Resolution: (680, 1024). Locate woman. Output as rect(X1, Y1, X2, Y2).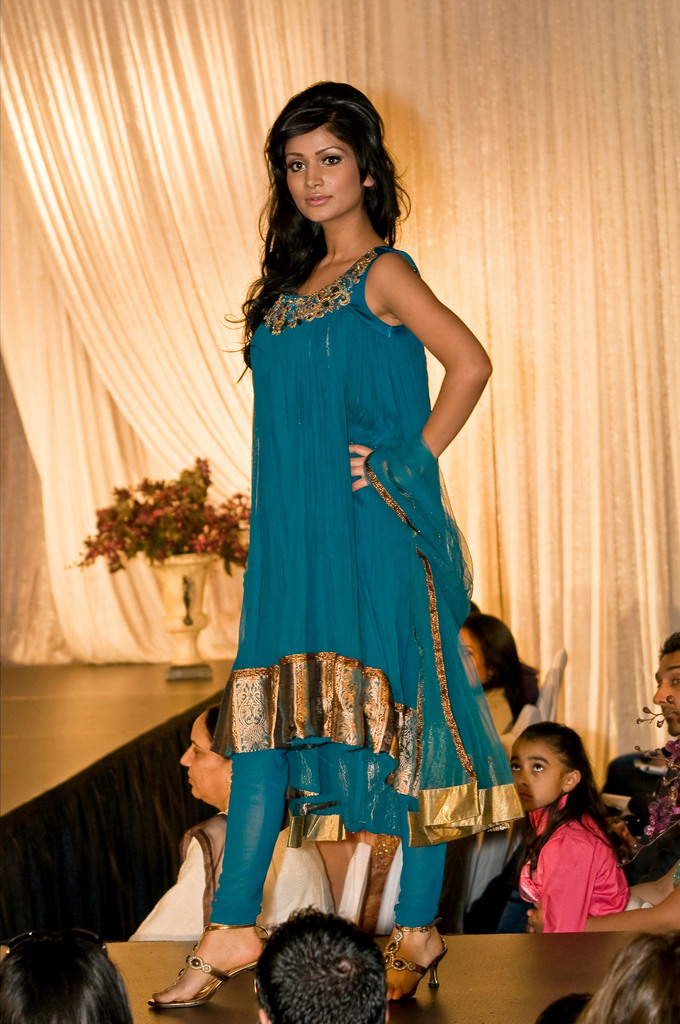
rect(147, 76, 493, 1006).
